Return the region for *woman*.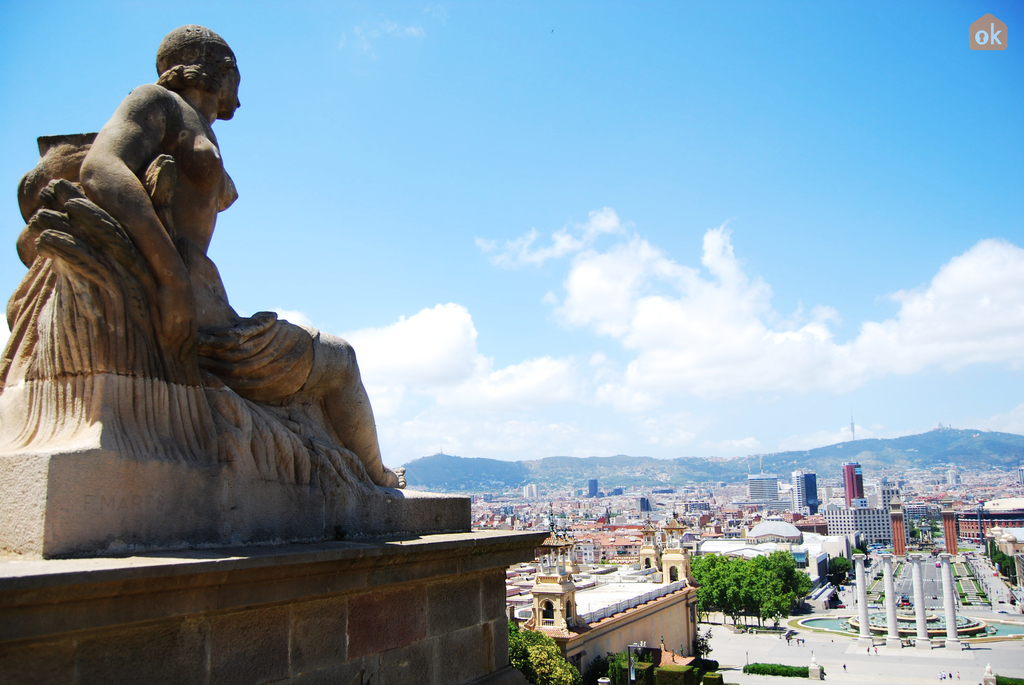
<bbox>0, 30, 407, 491</bbox>.
